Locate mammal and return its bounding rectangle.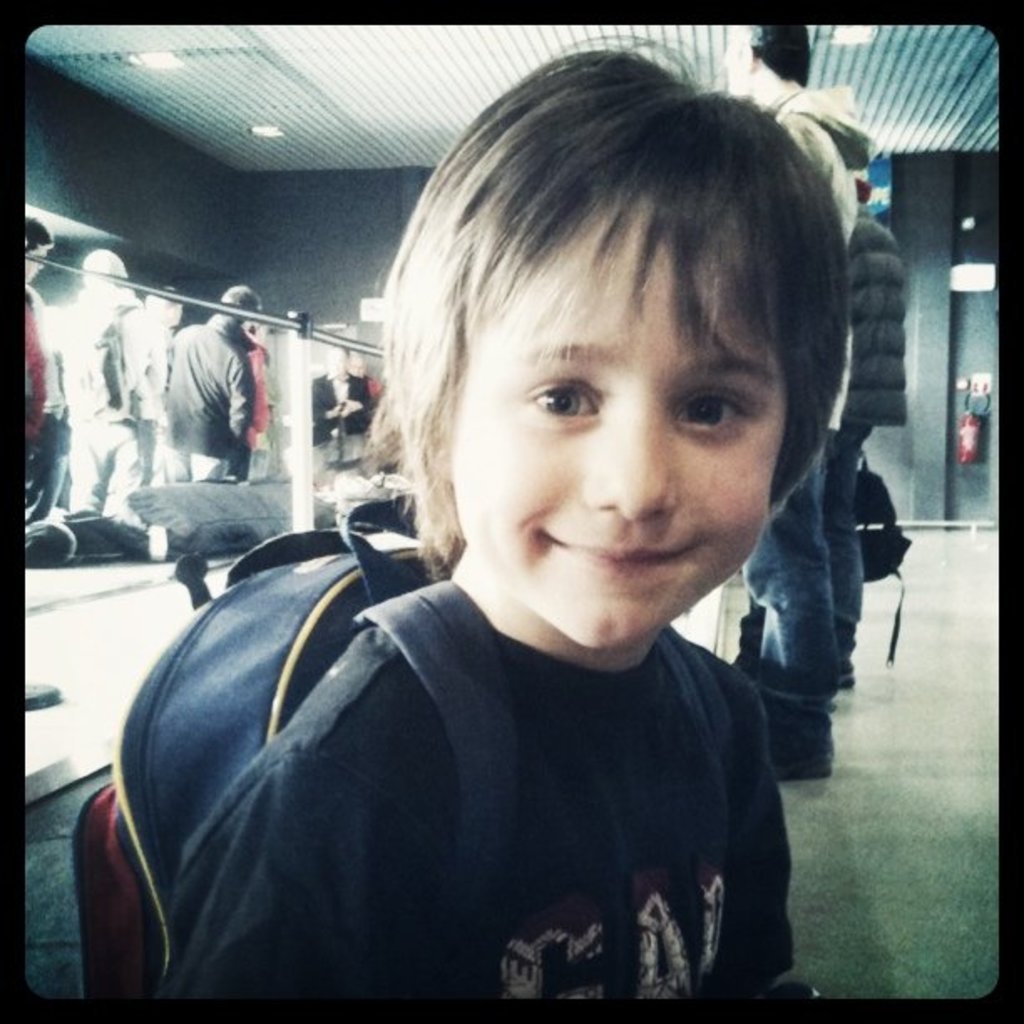
Rect(704, 18, 870, 783).
